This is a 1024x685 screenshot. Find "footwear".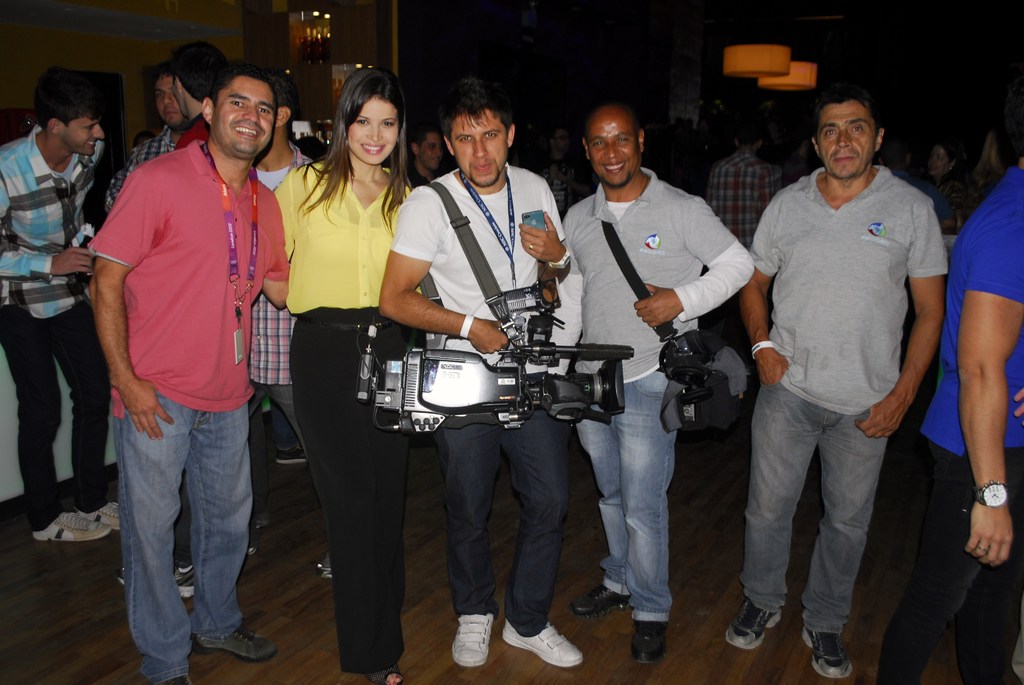
Bounding box: detection(317, 549, 333, 577).
